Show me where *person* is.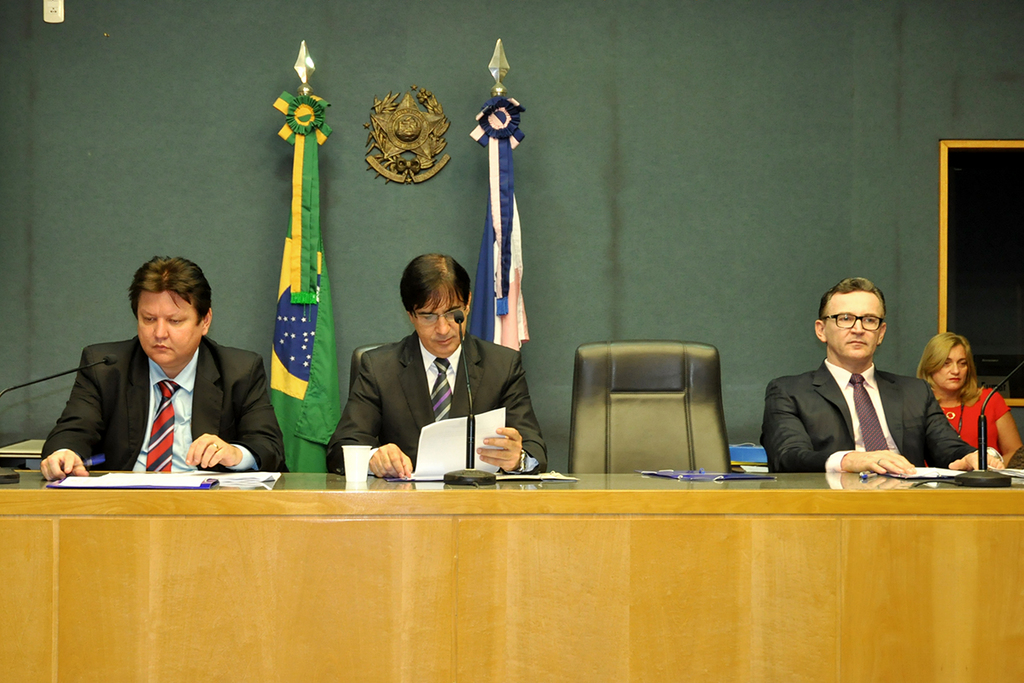
*person* is at [left=326, top=255, right=551, bottom=476].
